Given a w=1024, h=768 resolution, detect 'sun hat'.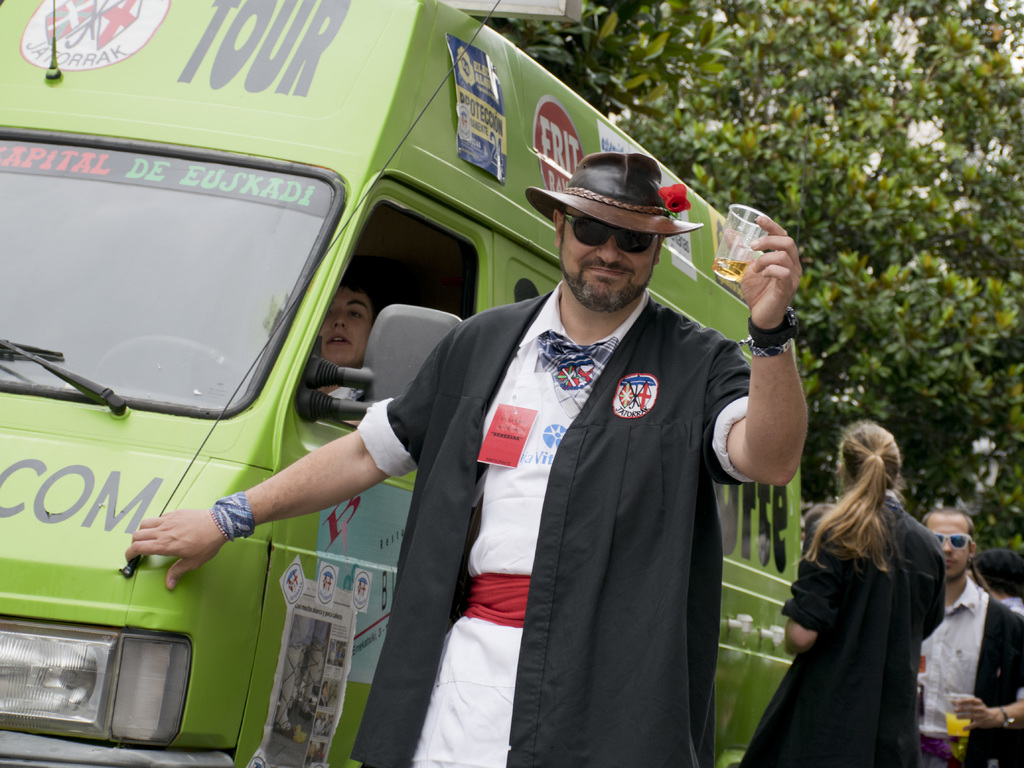
[526, 151, 706, 232].
